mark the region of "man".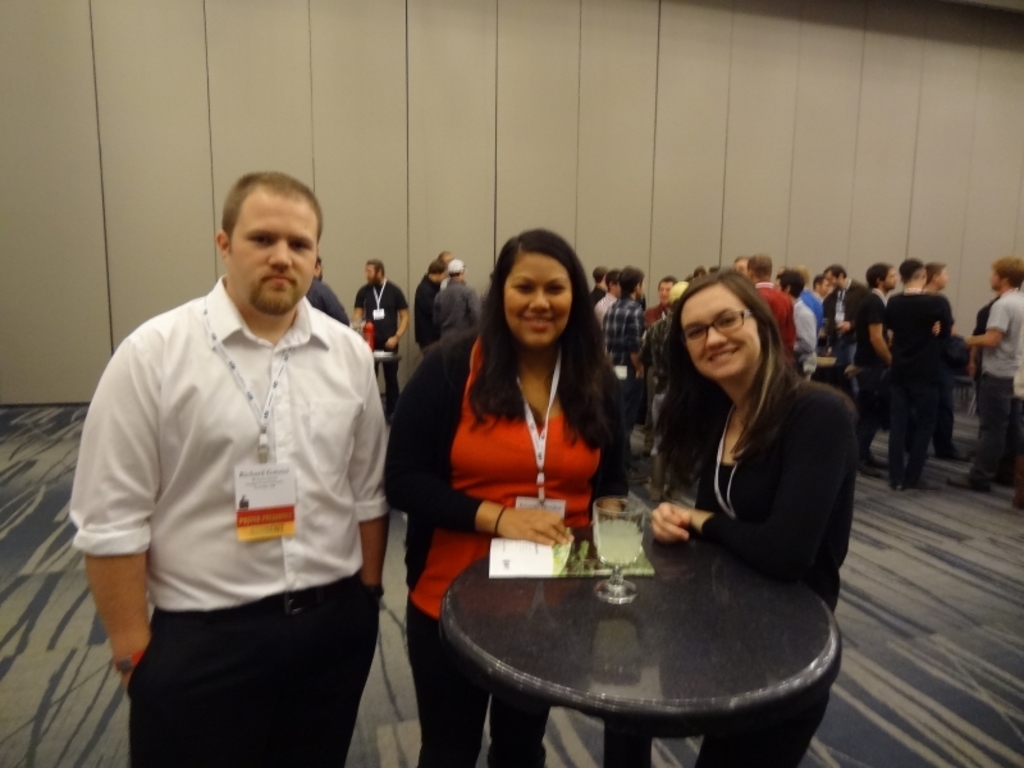
Region: bbox(745, 255, 801, 364).
